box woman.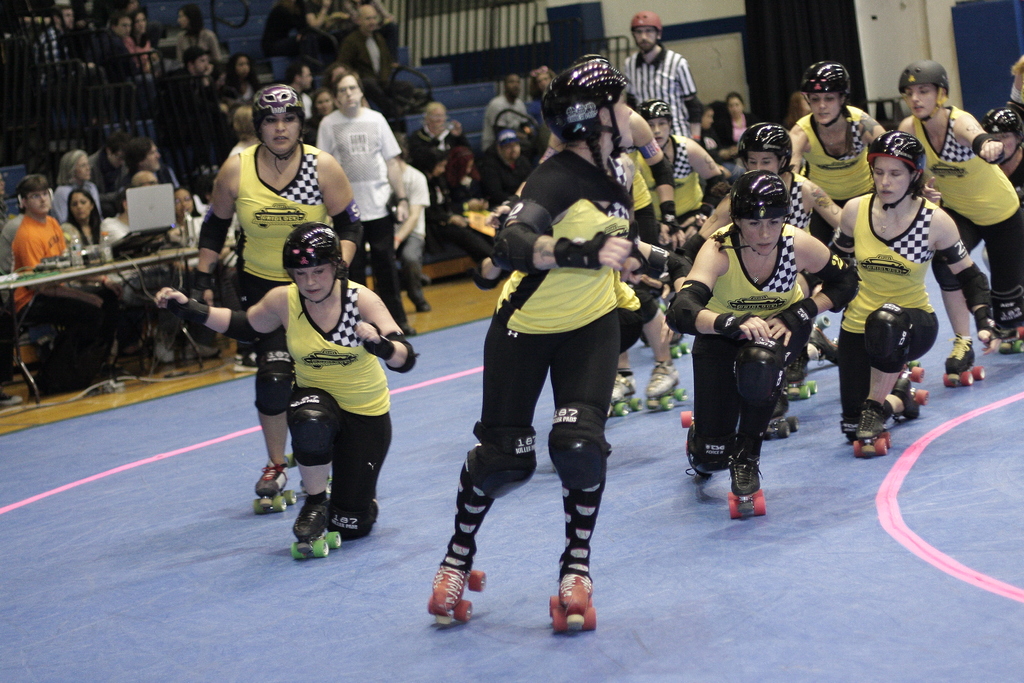
pyautogui.locateOnScreen(53, 186, 110, 315).
